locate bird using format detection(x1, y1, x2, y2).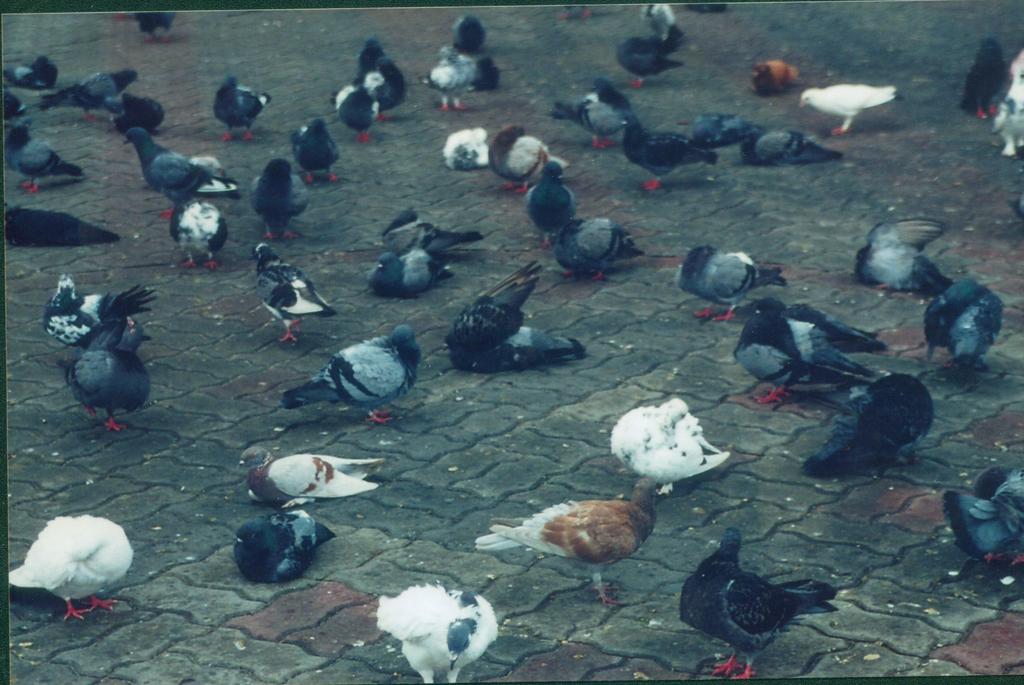
detection(325, 76, 396, 142).
